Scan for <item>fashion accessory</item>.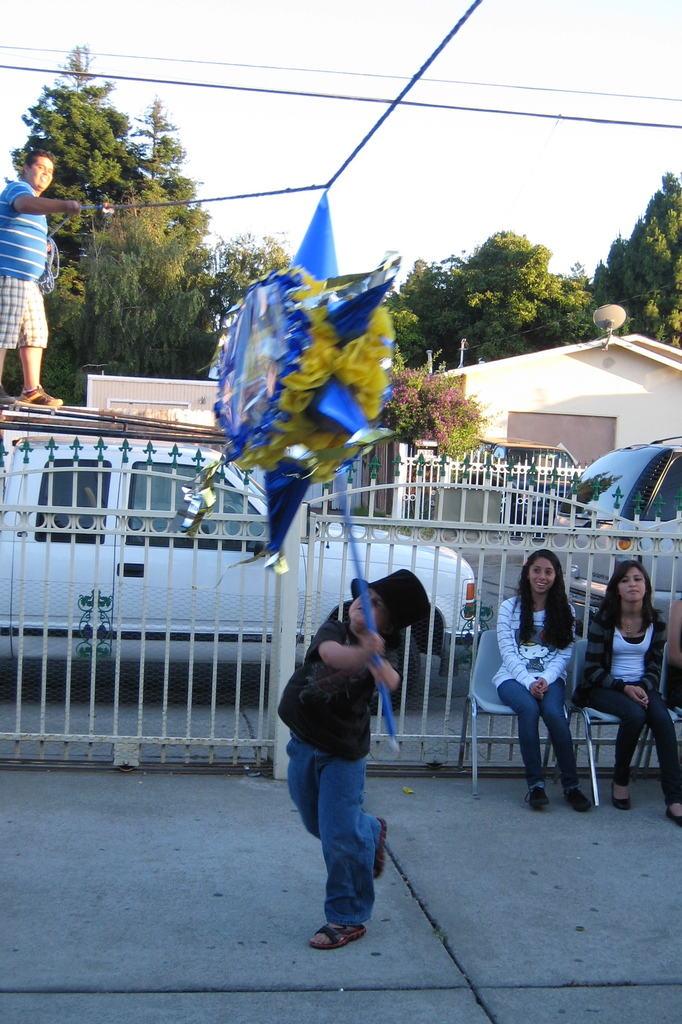
Scan result: detection(304, 922, 368, 951).
